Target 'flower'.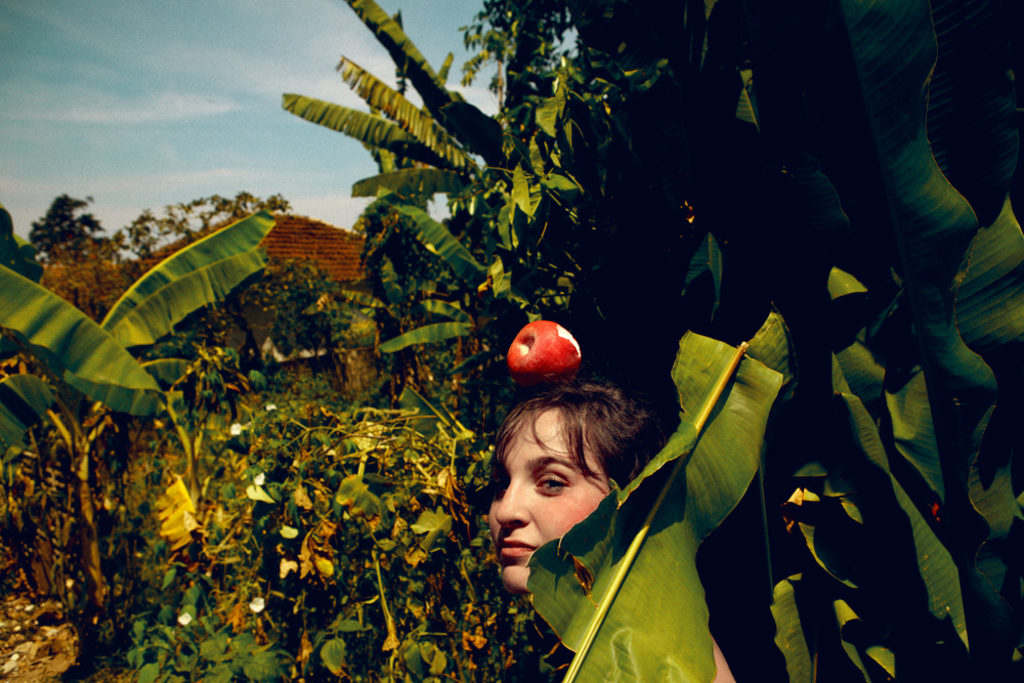
Target region: rect(245, 586, 268, 624).
